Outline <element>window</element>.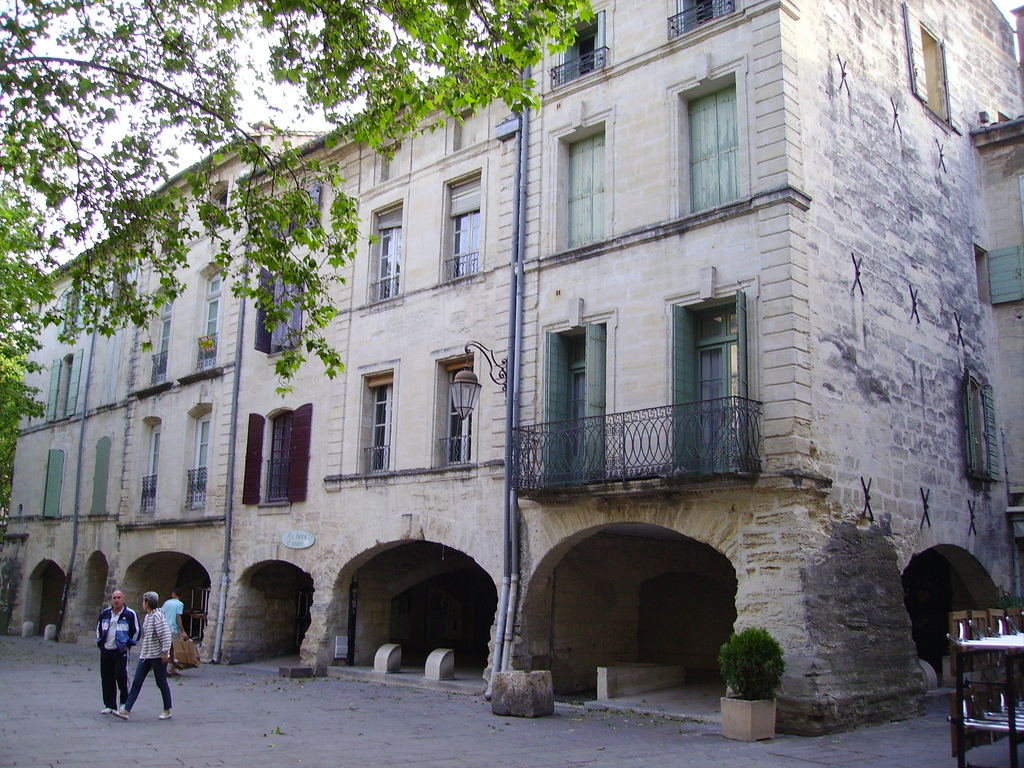
Outline: crop(439, 358, 470, 467).
